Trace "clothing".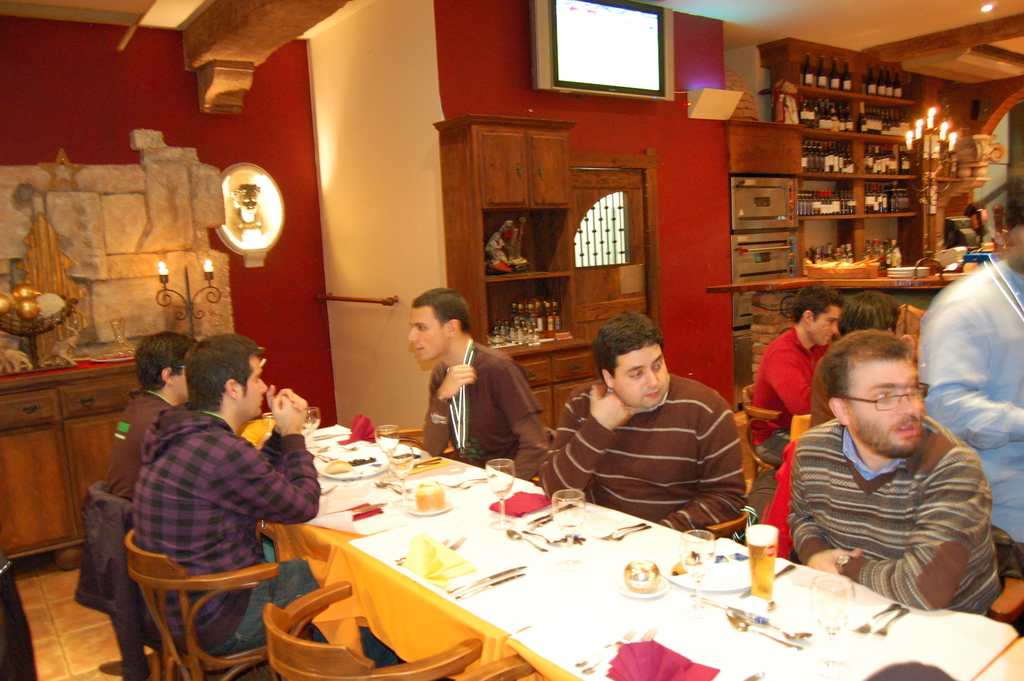
Traced to (x1=131, y1=400, x2=317, y2=657).
